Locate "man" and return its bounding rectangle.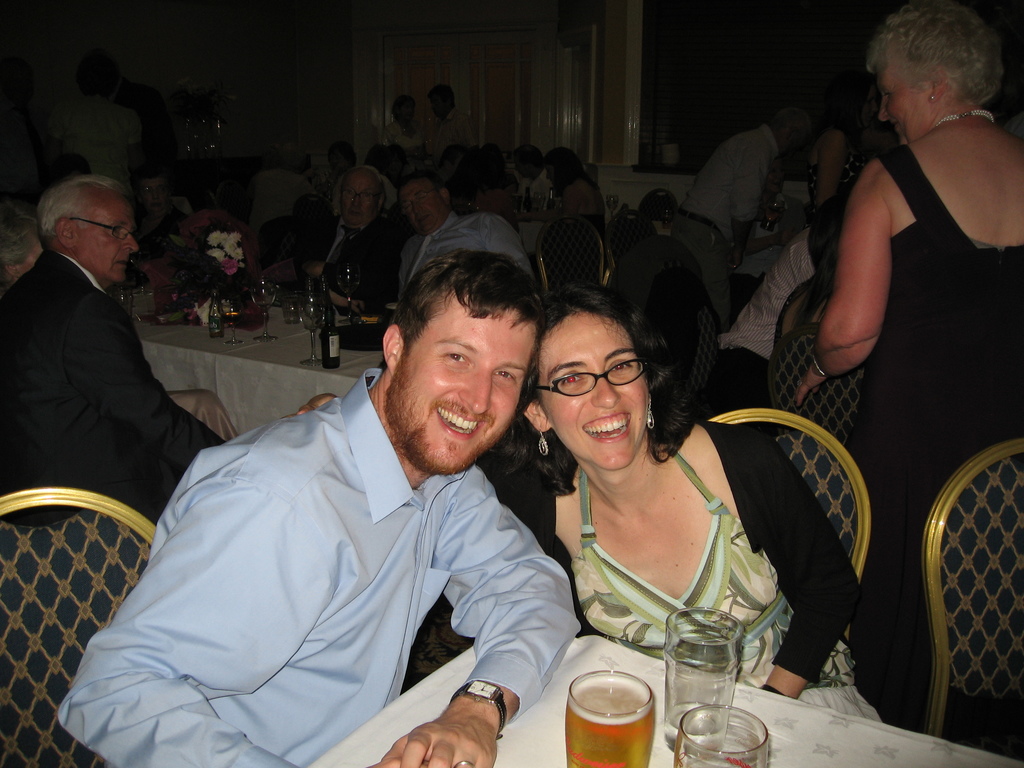
710/227/821/418.
